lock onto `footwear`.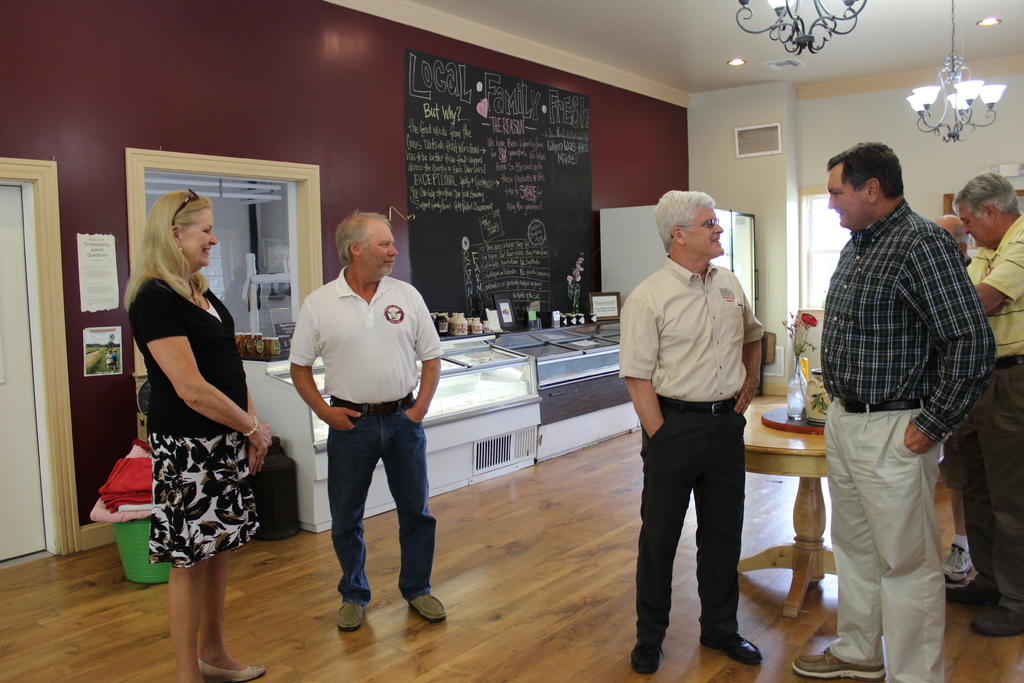
Locked: (left=321, top=583, right=378, bottom=653).
